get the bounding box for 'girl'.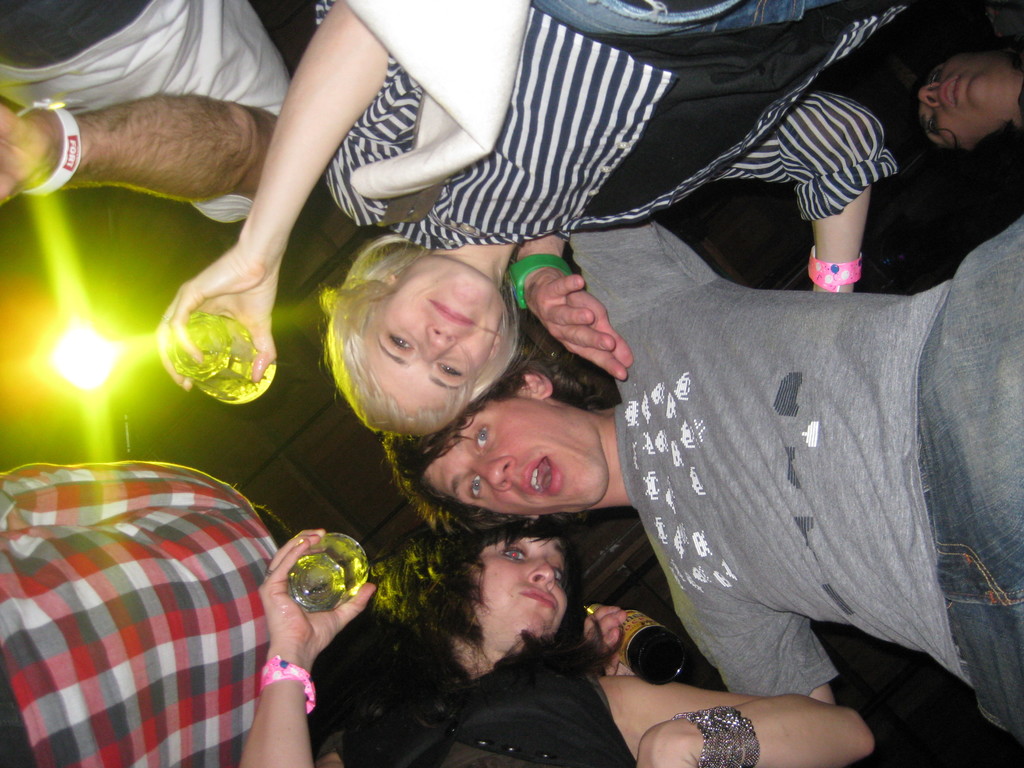
x1=239, y1=516, x2=877, y2=767.
